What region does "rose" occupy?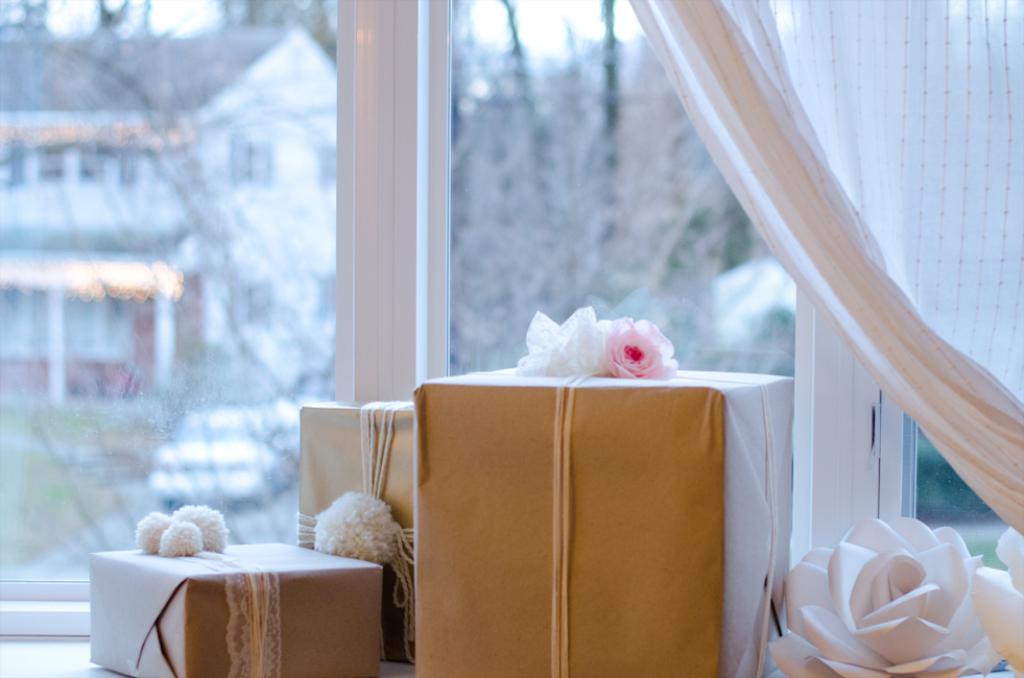
768,516,1007,677.
